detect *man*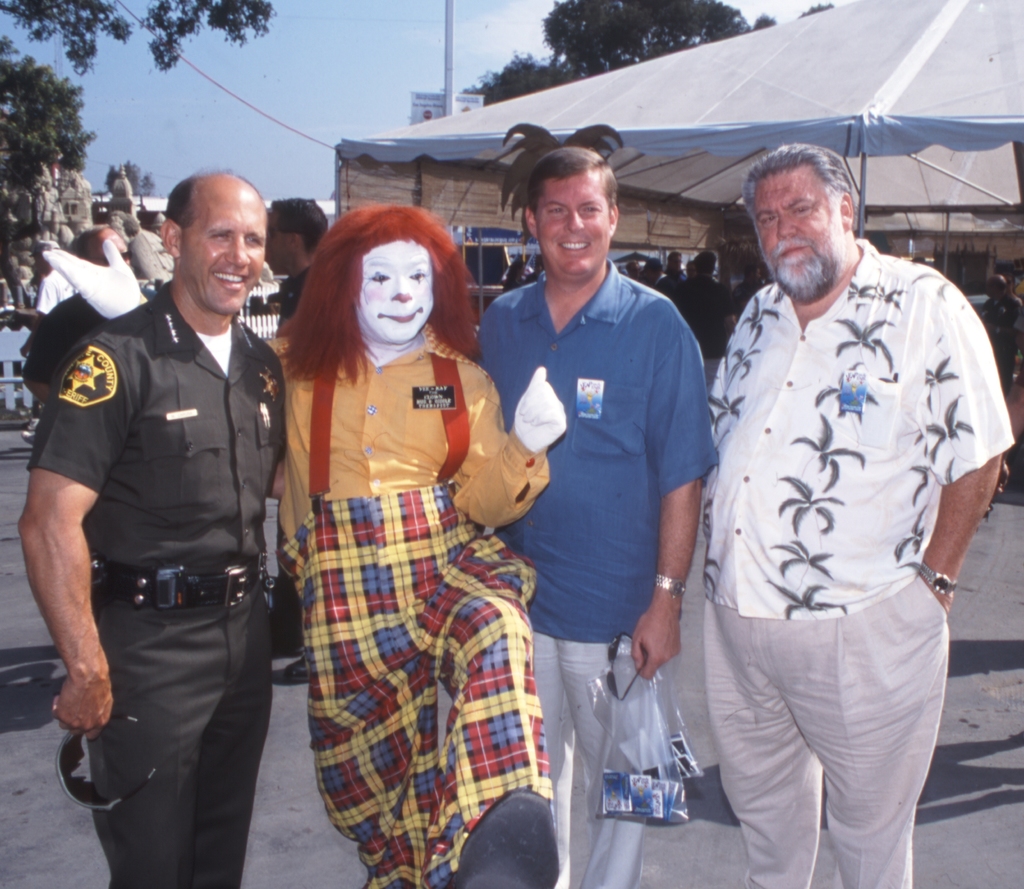
262 193 330 336
